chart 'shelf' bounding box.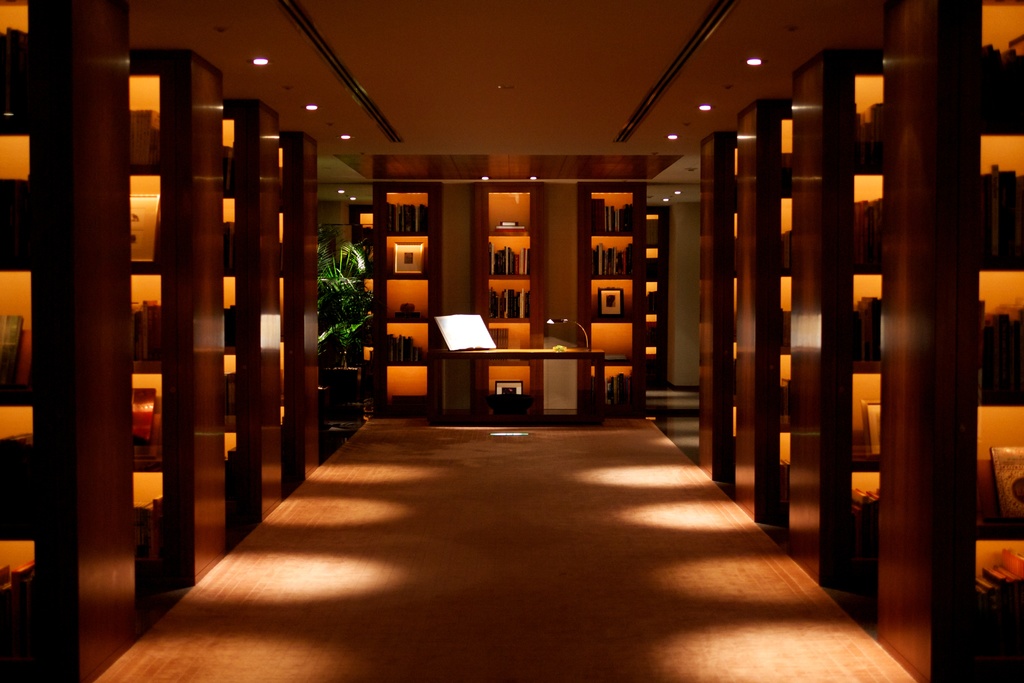
Charted: l=132, t=75, r=158, b=167.
